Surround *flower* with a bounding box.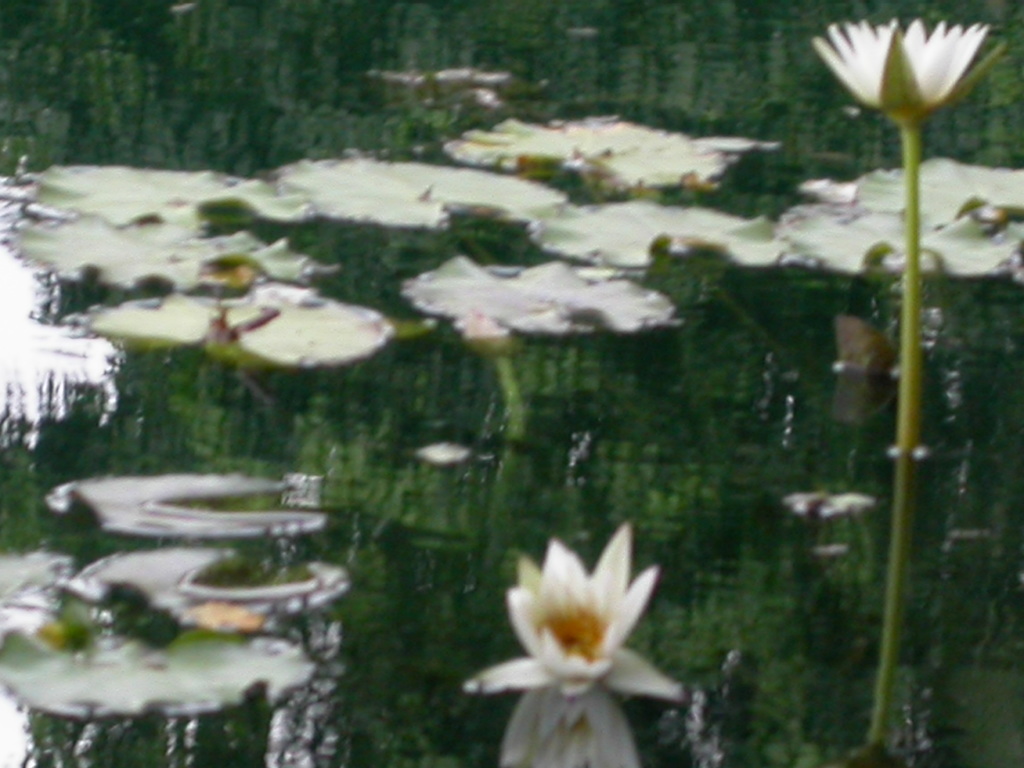
[x1=491, y1=543, x2=707, y2=724].
